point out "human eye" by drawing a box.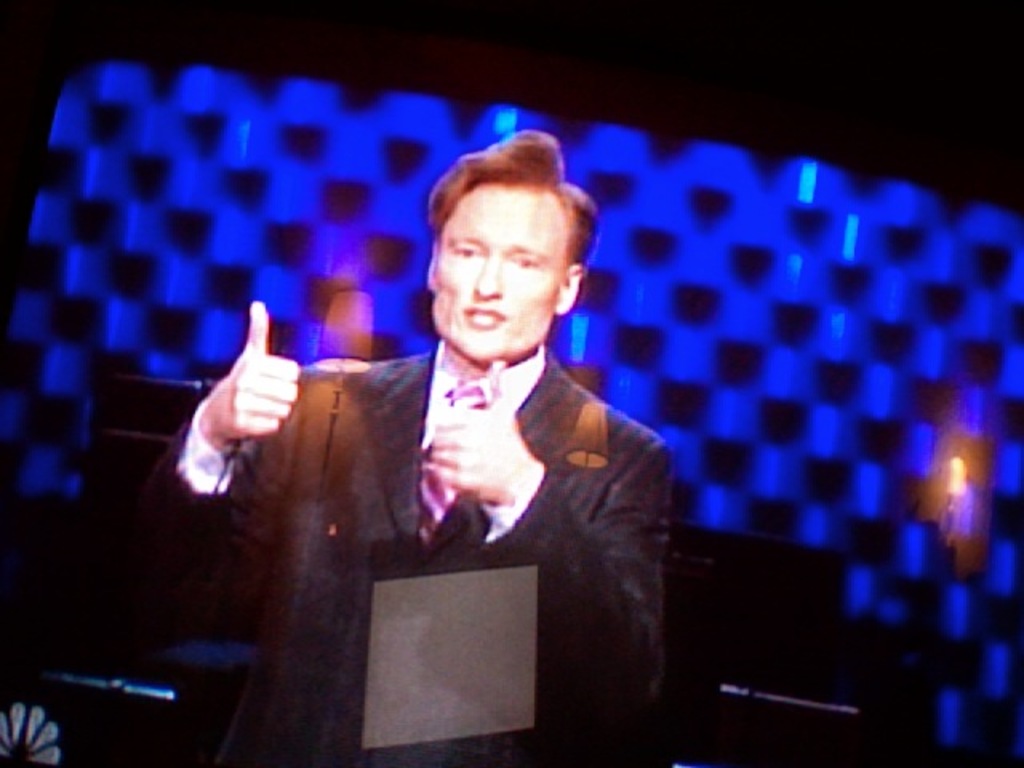
Rect(506, 250, 544, 277).
